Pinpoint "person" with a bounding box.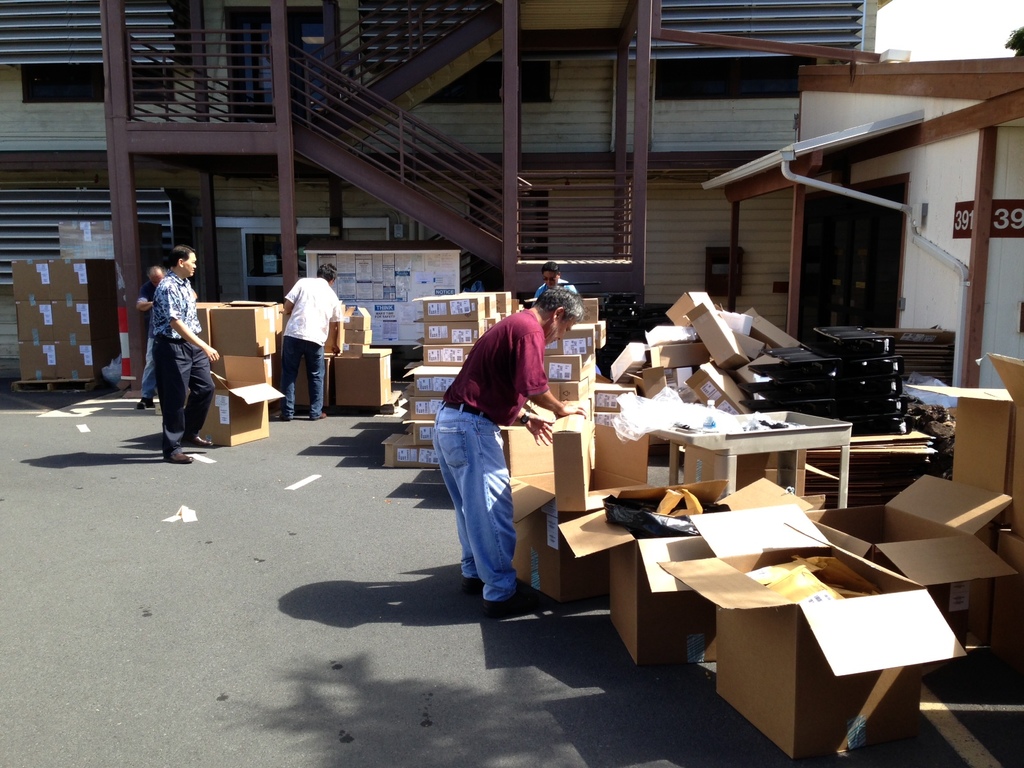
<box>273,261,349,420</box>.
